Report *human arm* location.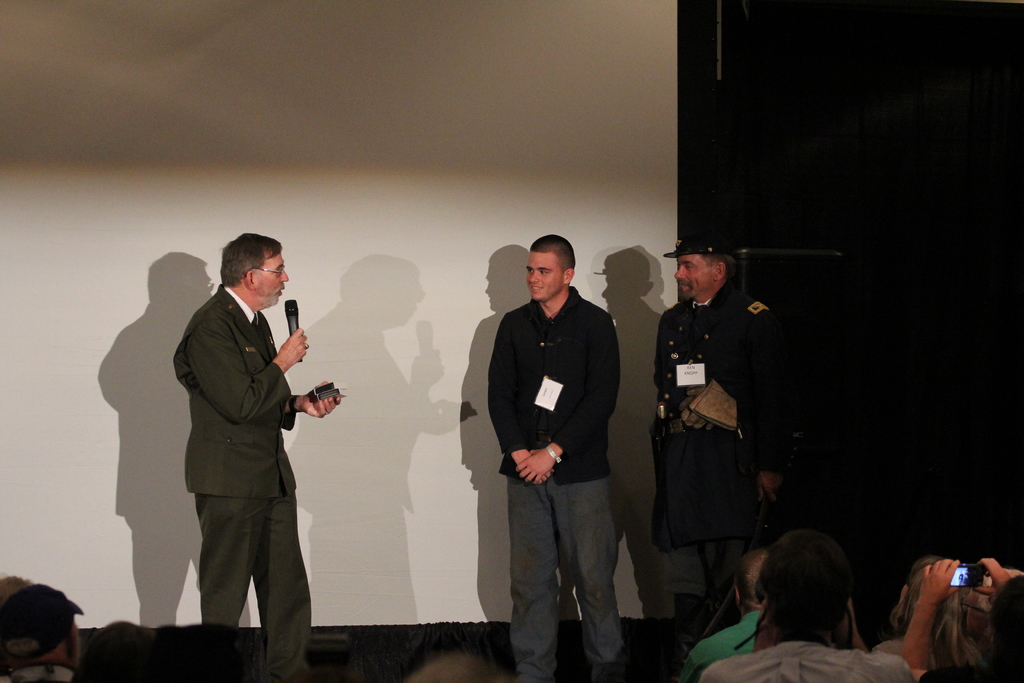
Report: <bbox>972, 554, 1012, 600</bbox>.
